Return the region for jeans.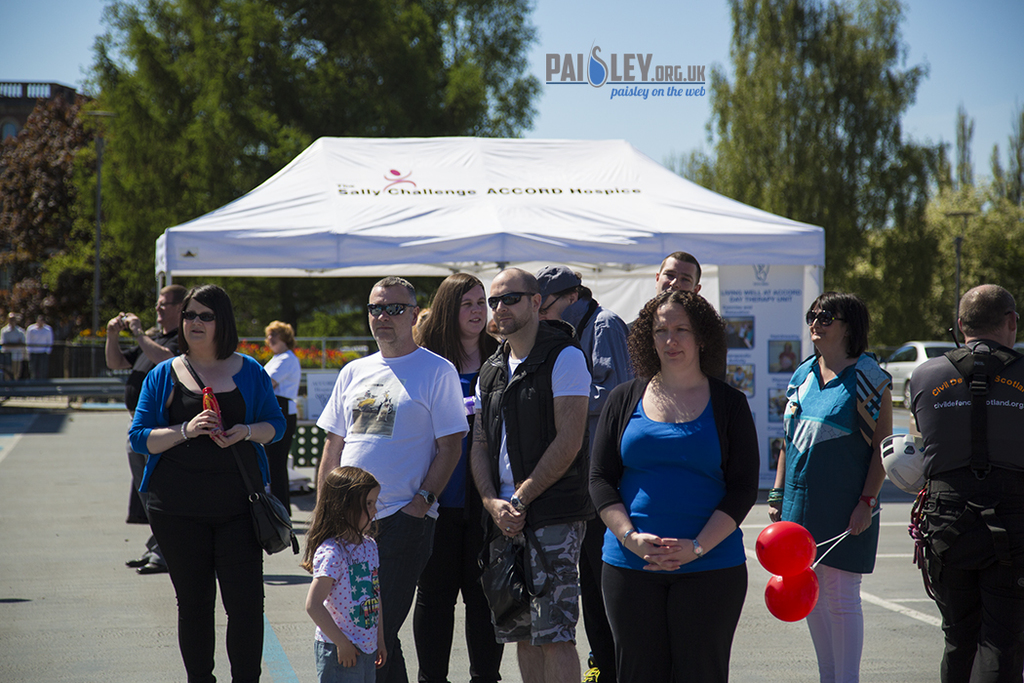
[273, 401, 296, 506].
